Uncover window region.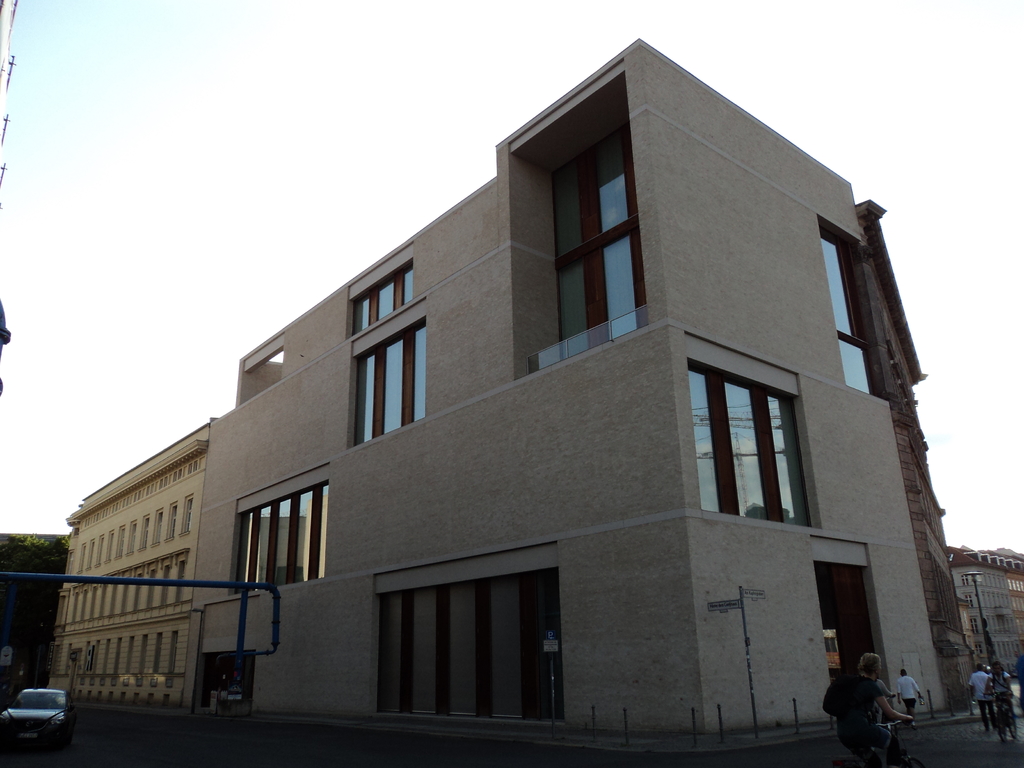
Uncovered: bbox(143, 630, 149, 688).
